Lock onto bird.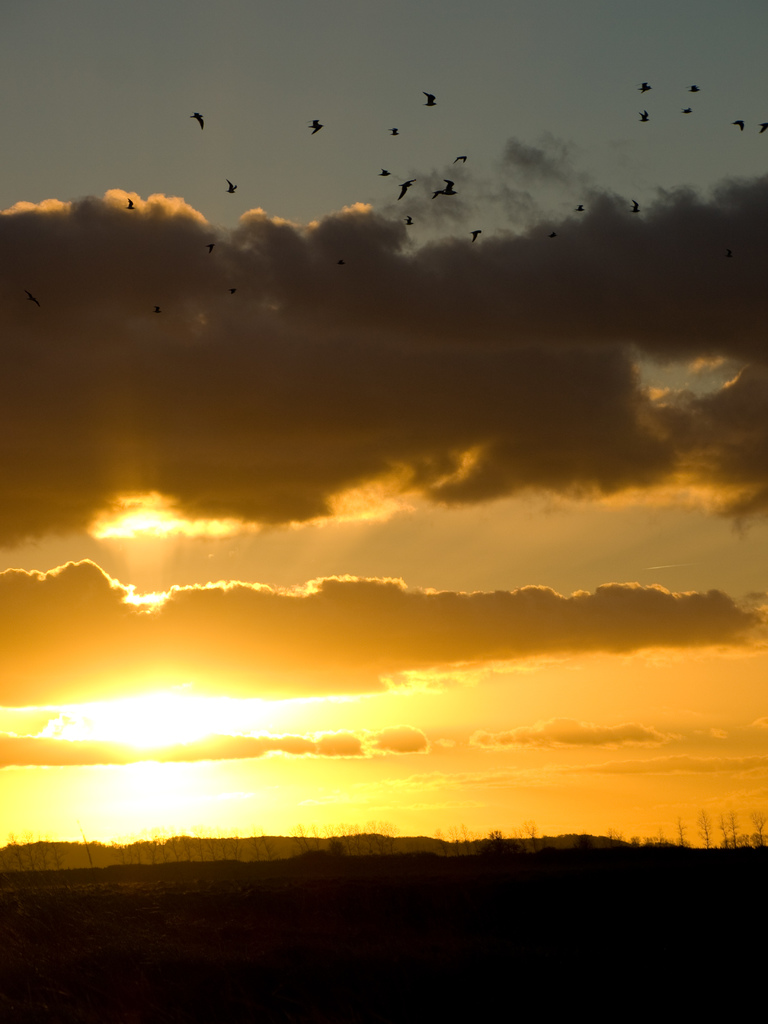
Locked: [228, 282, 237, 296].
